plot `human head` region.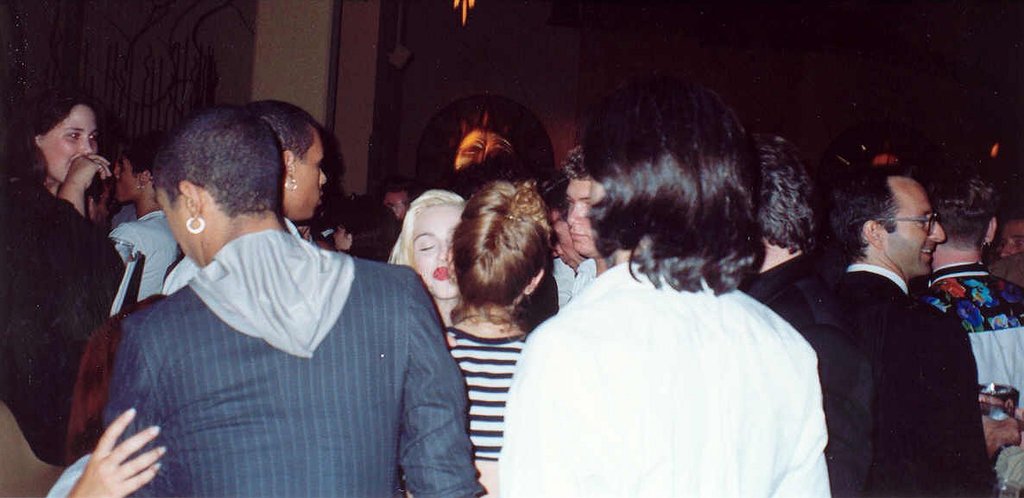
Plotted at 997,211,1023,261.
